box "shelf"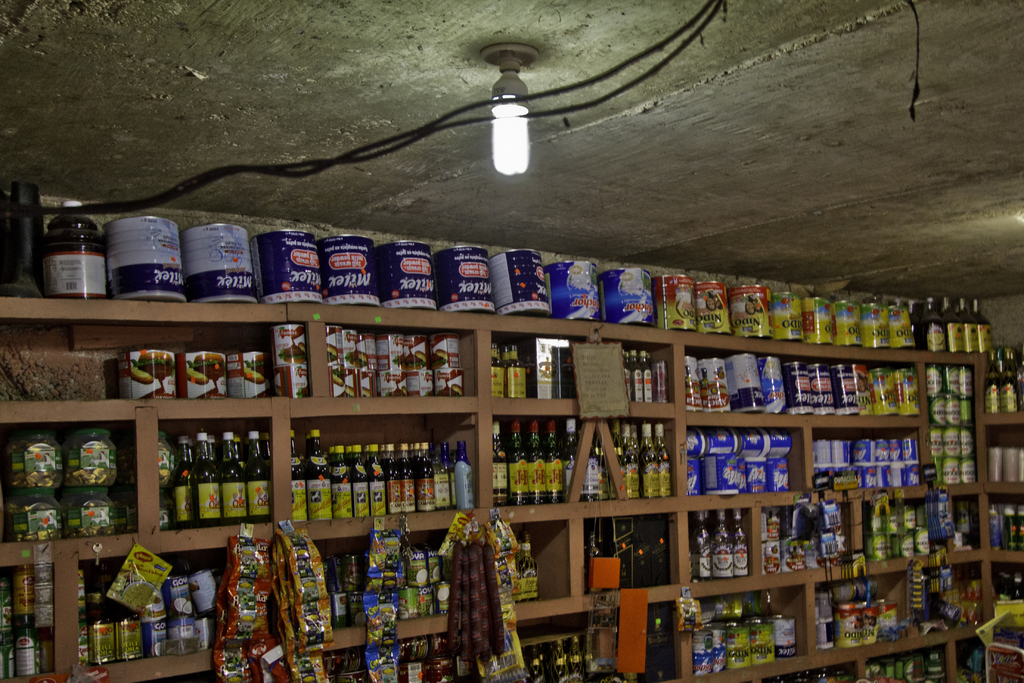
<bbox>484, 254, 984, 333</bbox>
